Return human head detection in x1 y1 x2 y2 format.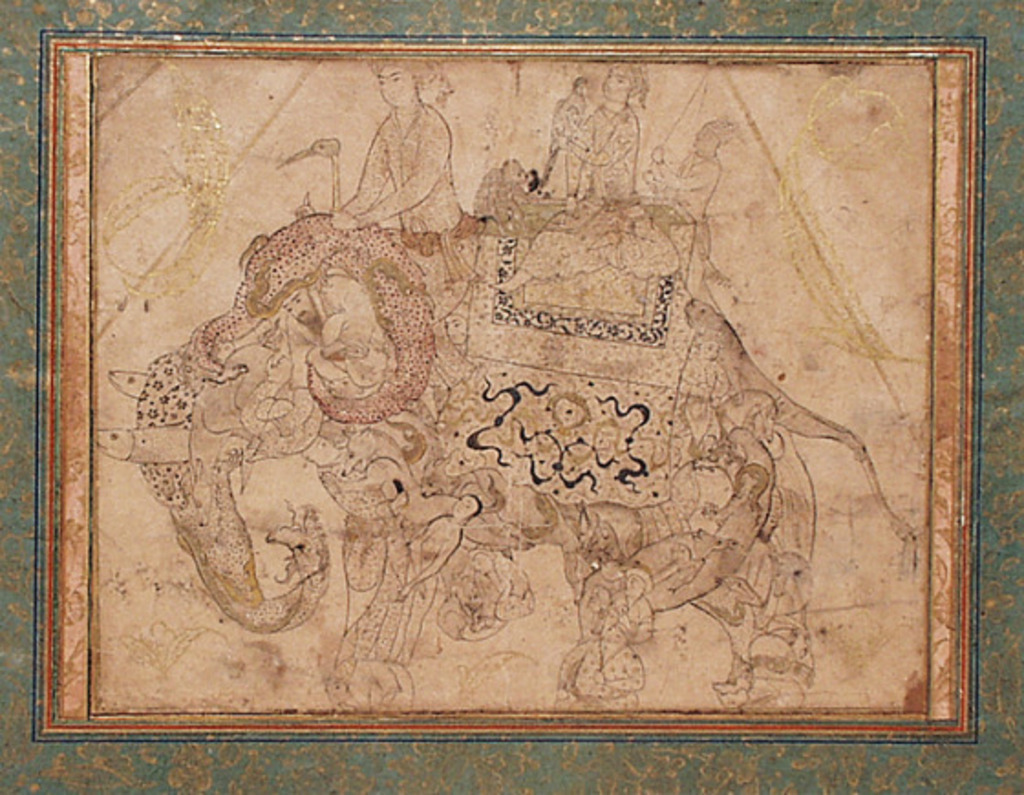
693 329 720 360.
